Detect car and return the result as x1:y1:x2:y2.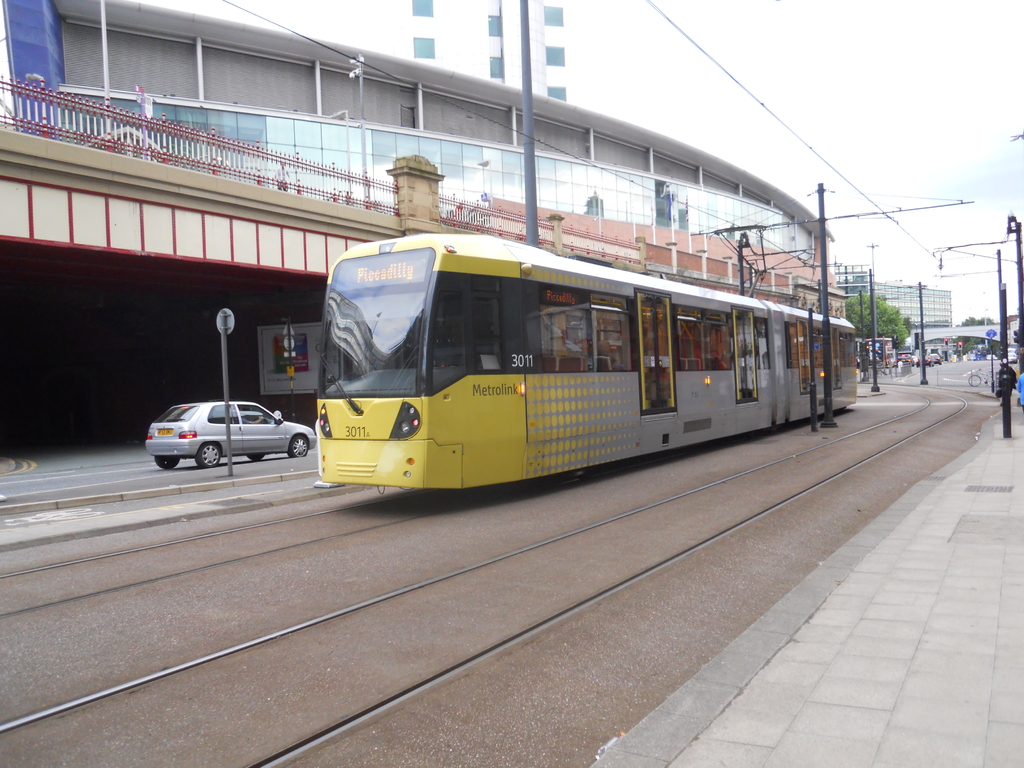
147:404:317:466.
